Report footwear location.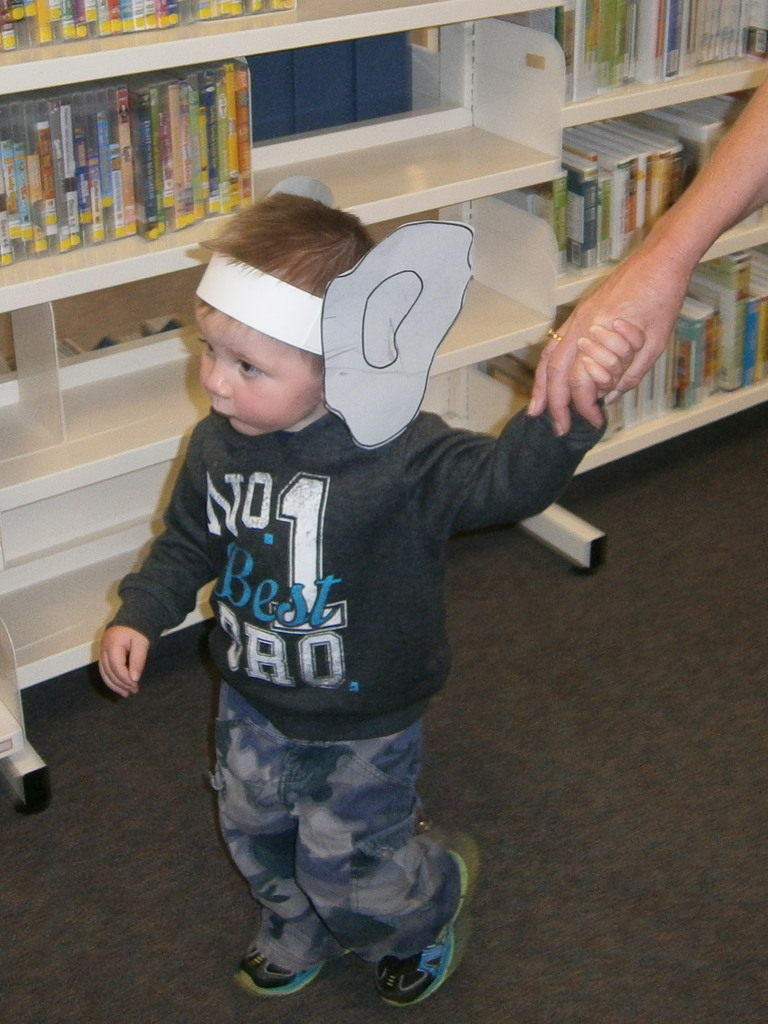
Report: select_region(369, 829, 475, 1005).
